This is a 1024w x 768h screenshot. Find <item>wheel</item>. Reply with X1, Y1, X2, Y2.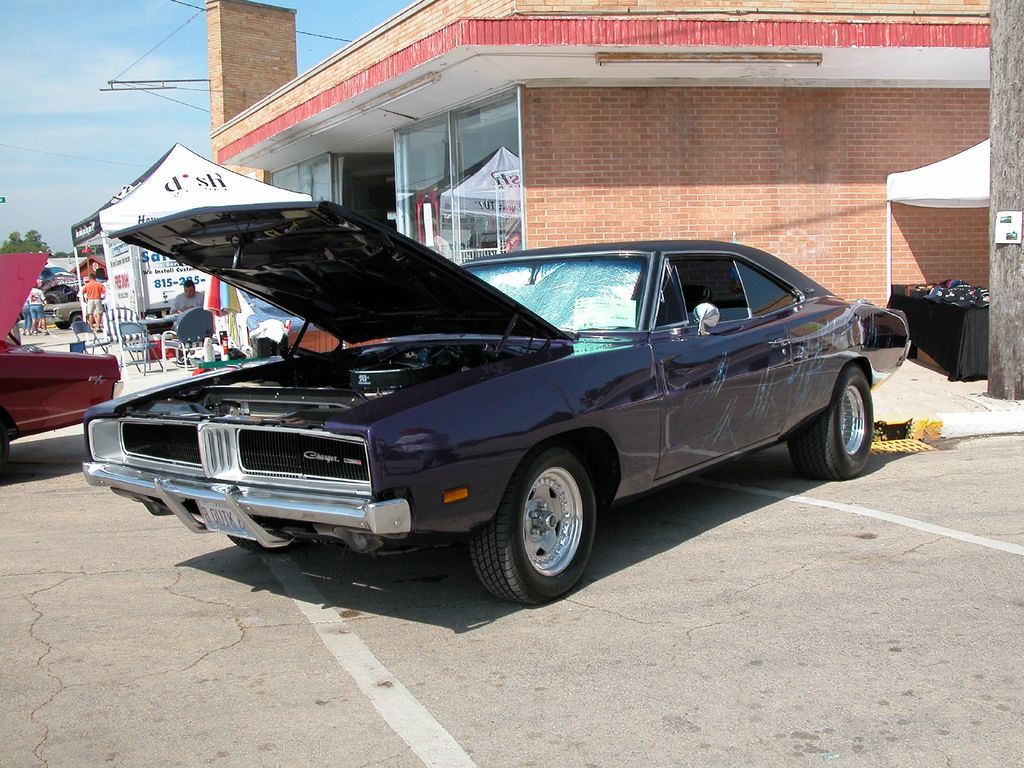
790, 363, 876, 479.
